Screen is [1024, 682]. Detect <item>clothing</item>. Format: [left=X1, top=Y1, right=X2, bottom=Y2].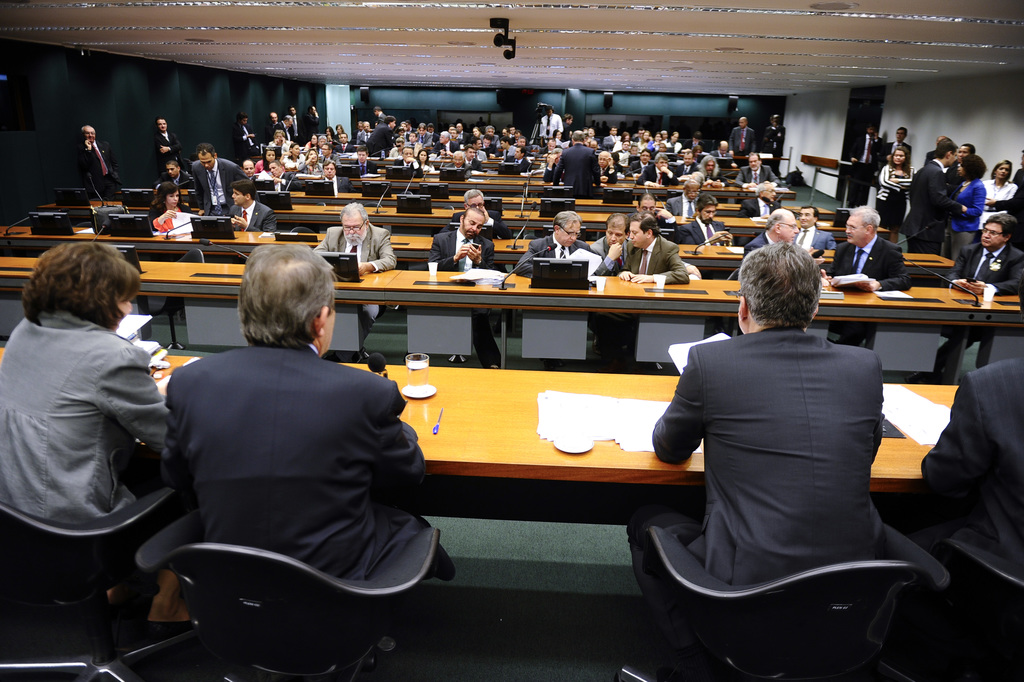
[left=321, top=231, right=394, bottom=277].
